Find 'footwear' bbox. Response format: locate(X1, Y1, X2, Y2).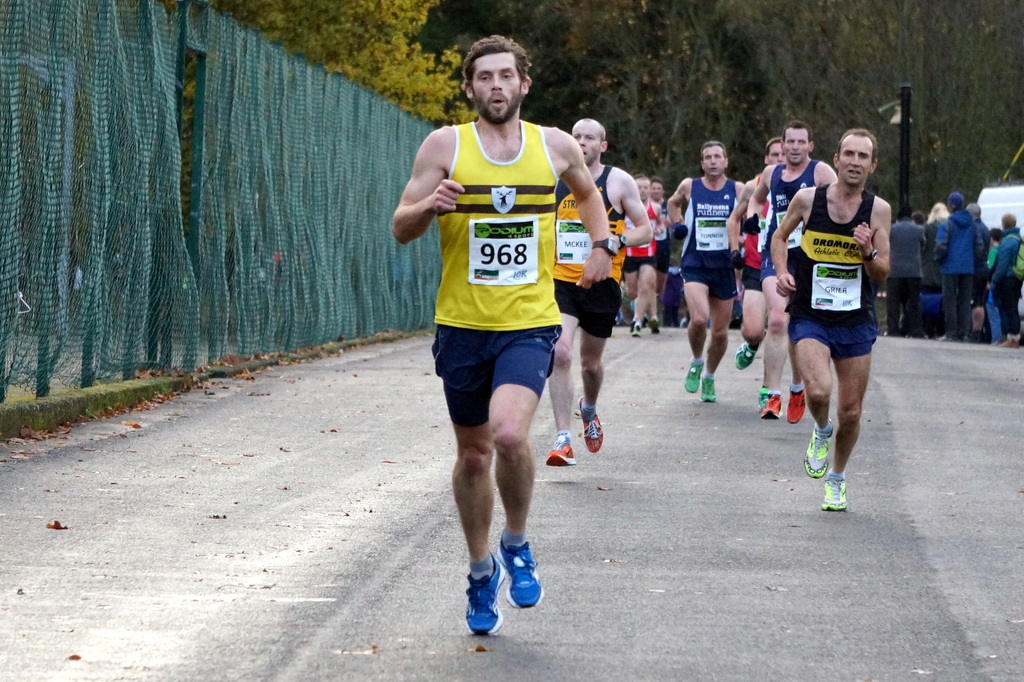
locate(735, 338, 761, 372).
